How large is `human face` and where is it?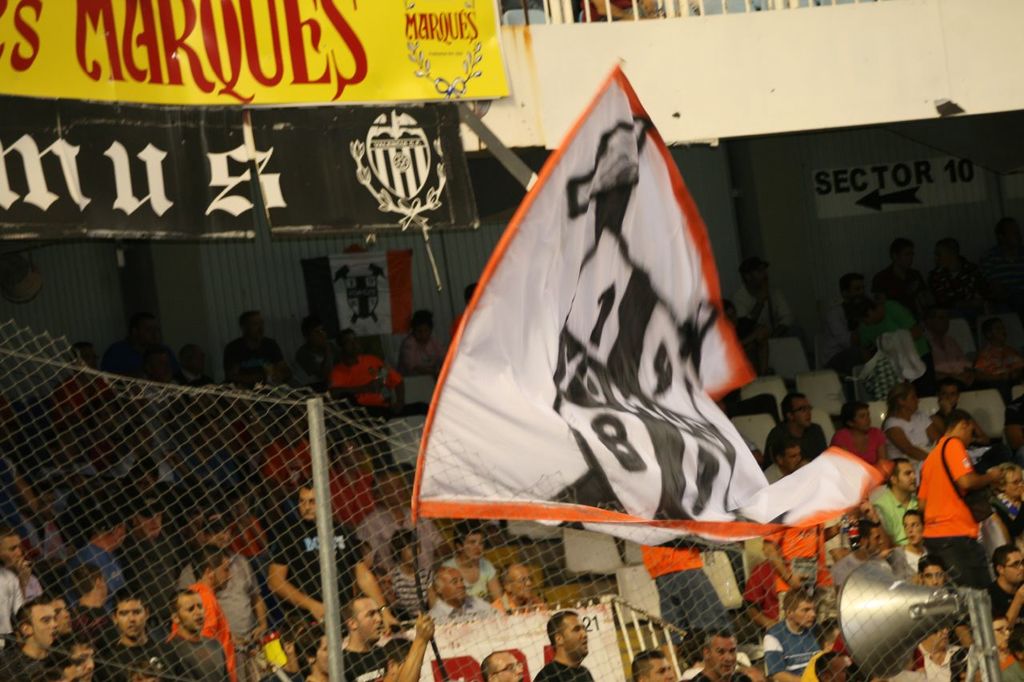
Bounding box: 359 594 386 640.
